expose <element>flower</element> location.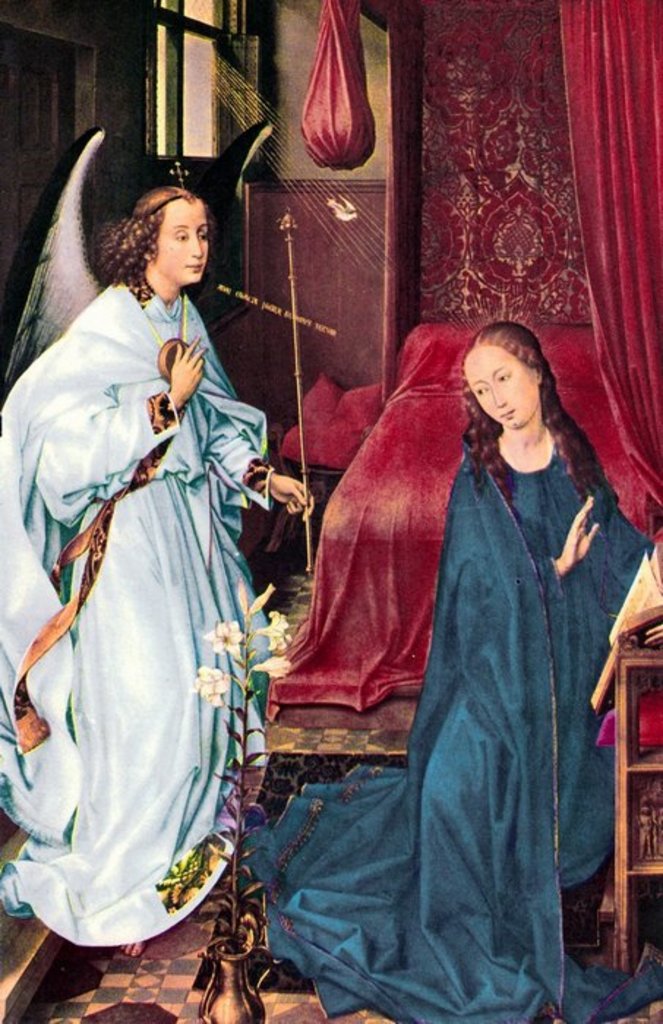
Exposed at {"x1": 250, "y1": 652, "x2": 299, "y2": 685}.
